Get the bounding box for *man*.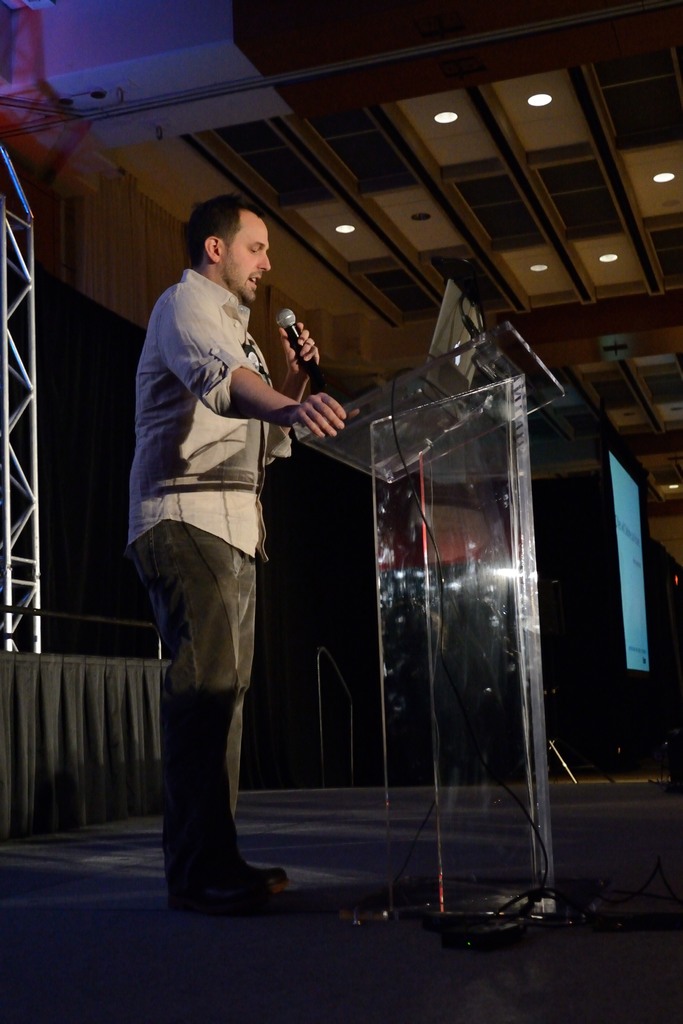
{"left": 127, "top": 183, "right": 359, "bottom": 915}.
